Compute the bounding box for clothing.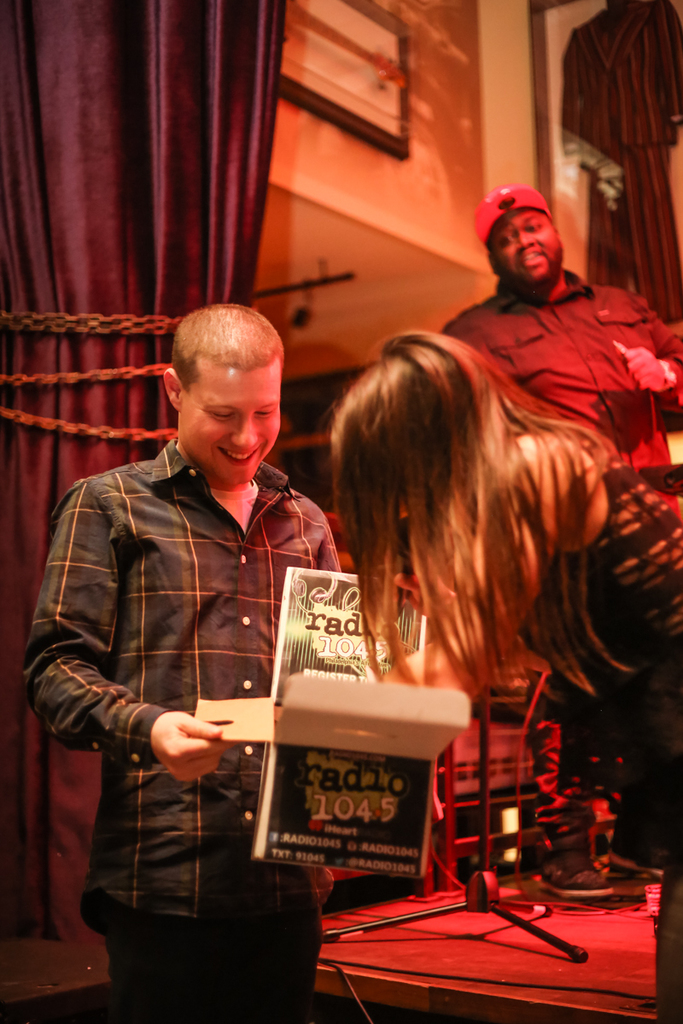
box=[524, 446, 682, 772].
